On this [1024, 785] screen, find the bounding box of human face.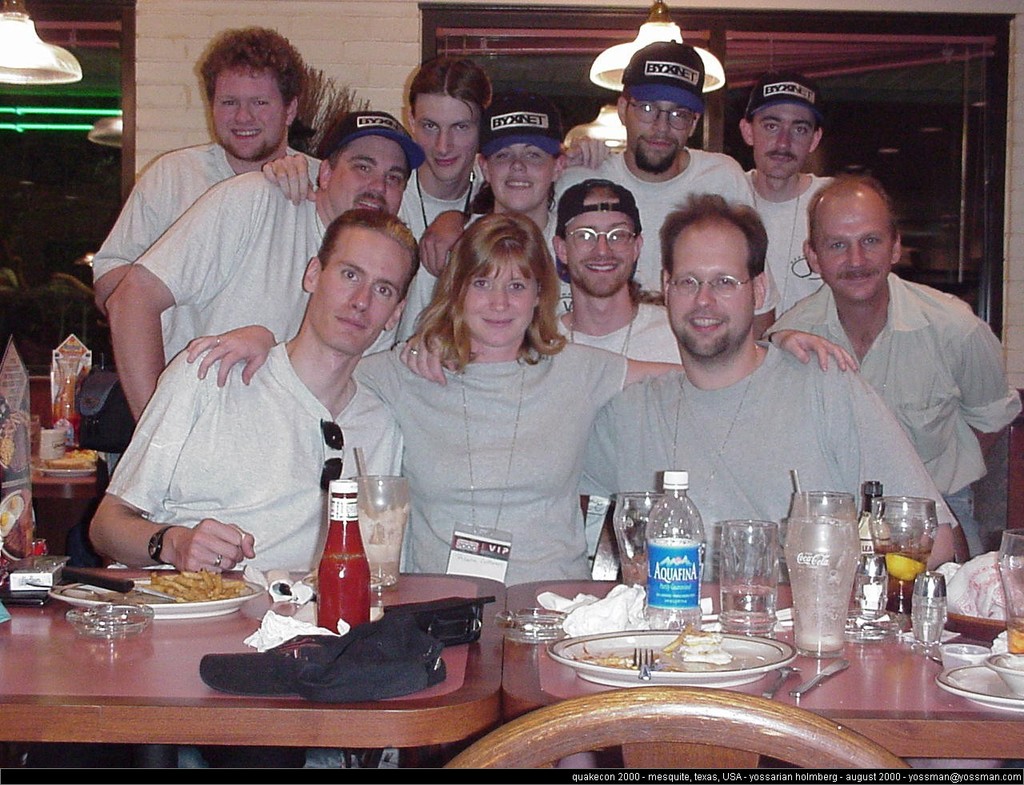
Bounding box: {"x1": 754, "y1": 100, "x2": 814, "y2": 176}.
